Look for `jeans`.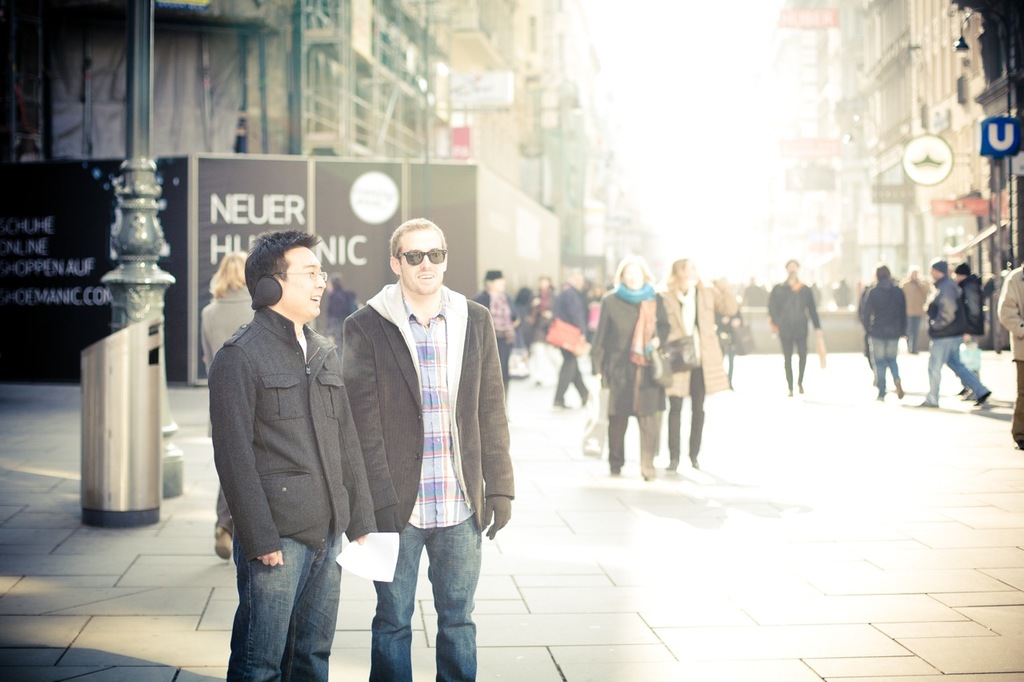
Found: [359, 512, 481, 670].
